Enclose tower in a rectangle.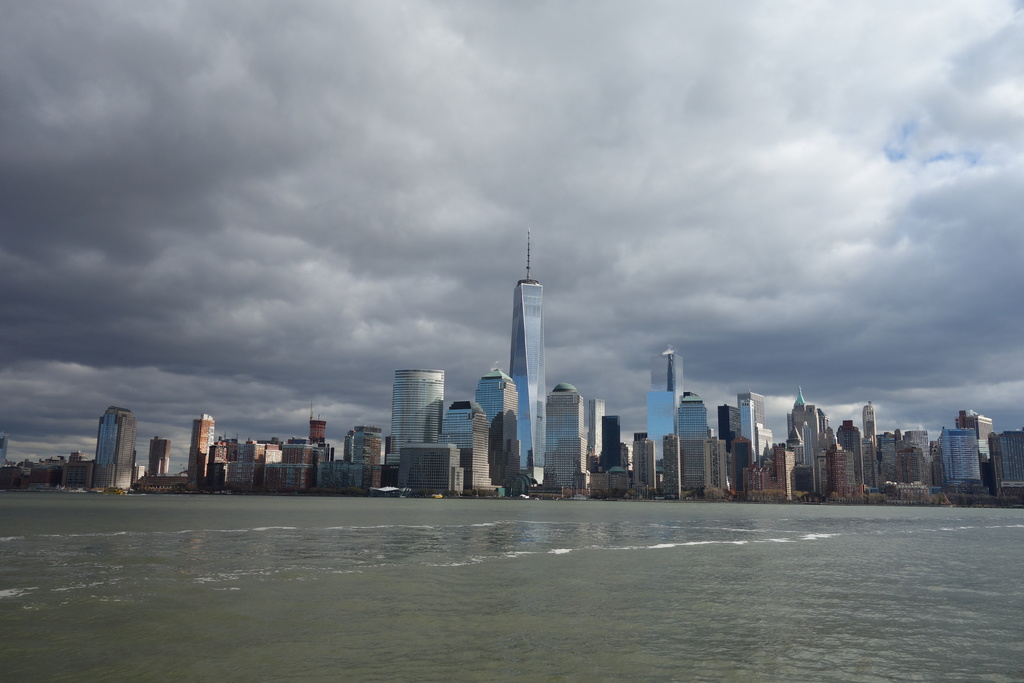
bbox=(652, 356, 681, 431).
